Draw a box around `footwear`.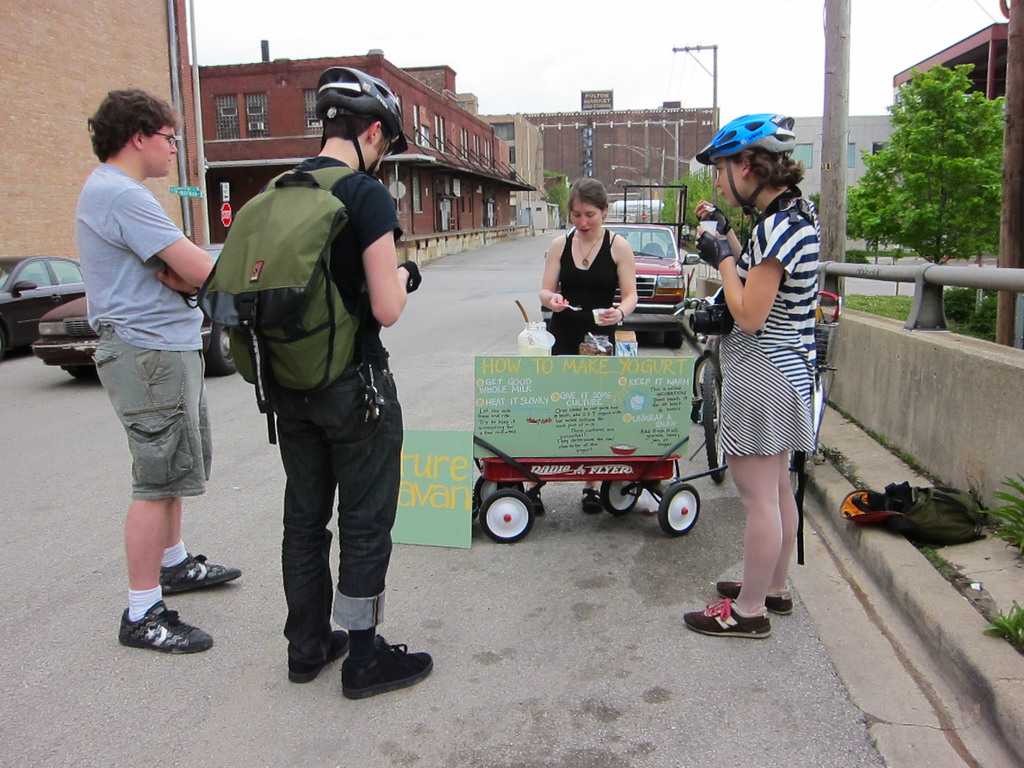
box(337, 632, 436, 698).
